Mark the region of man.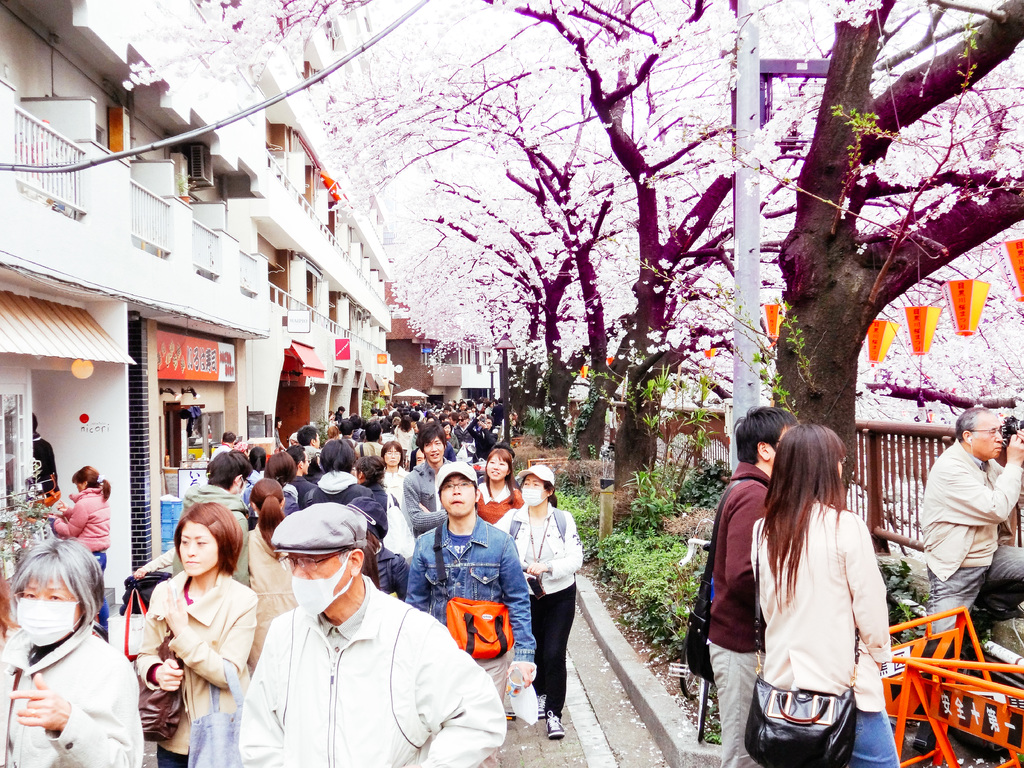
Region: locate(705, 405, 801, 767).
